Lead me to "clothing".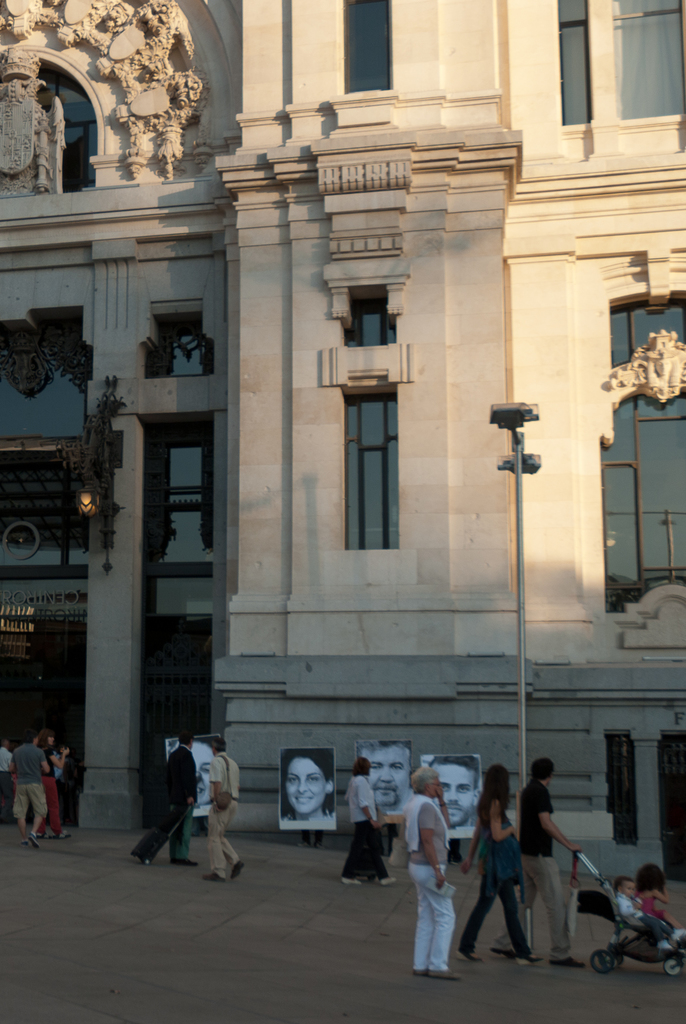
Lead to <region>341, 774, 397, 881</region>.
